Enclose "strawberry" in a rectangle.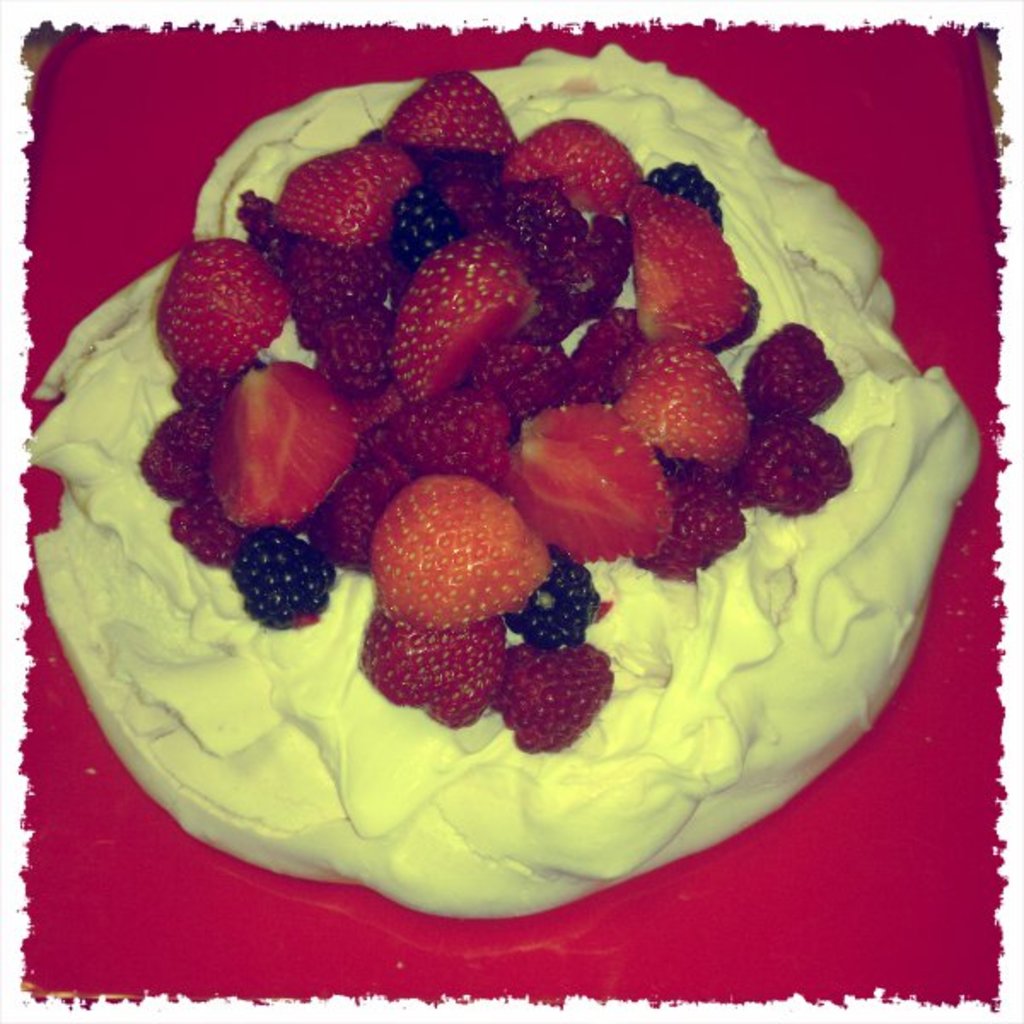
(x1=160, y1=232, x2=271, y2=381).
